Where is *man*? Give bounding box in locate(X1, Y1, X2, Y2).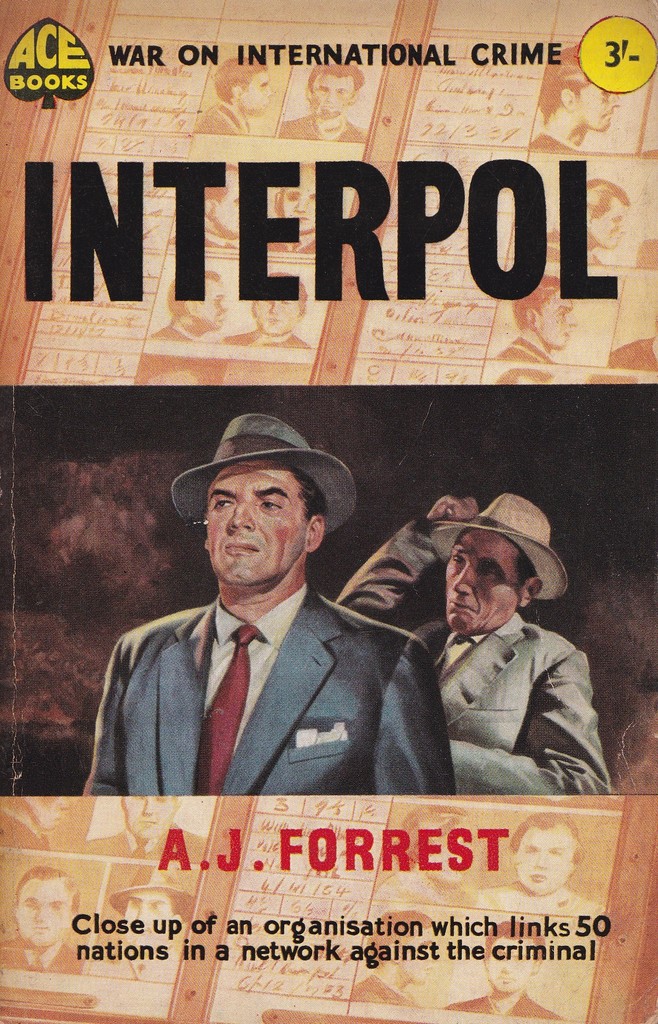
locate(529, 41, 621, 153).
